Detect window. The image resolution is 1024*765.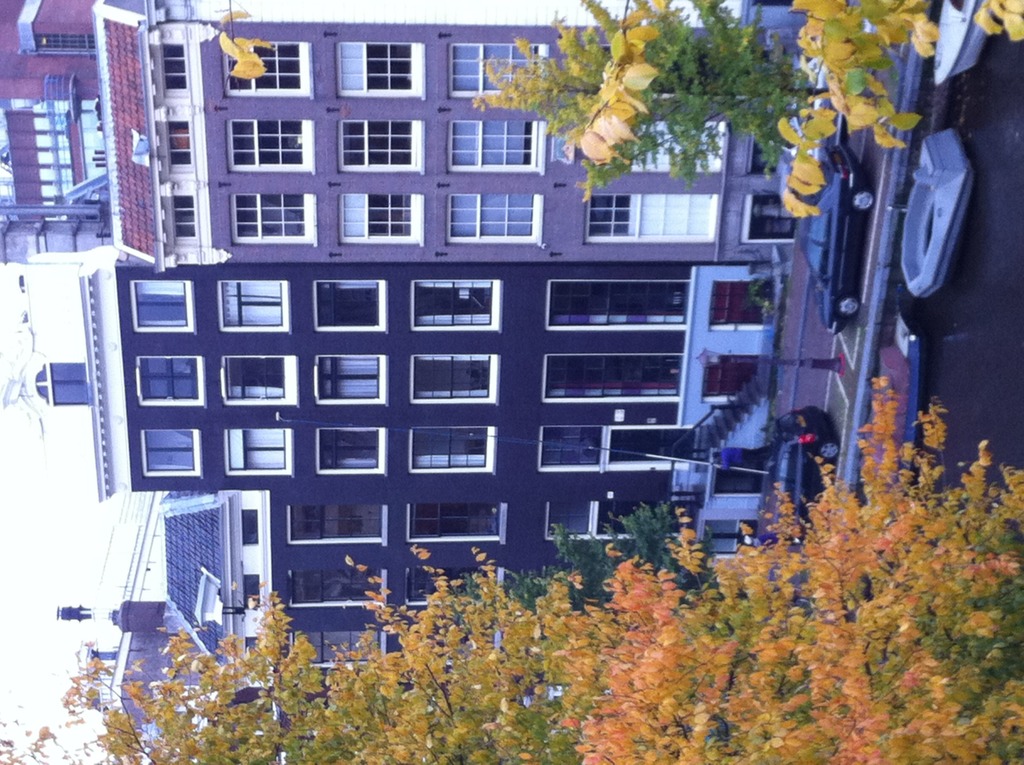
x1=407, y1=500, x2=506, y2=544.
